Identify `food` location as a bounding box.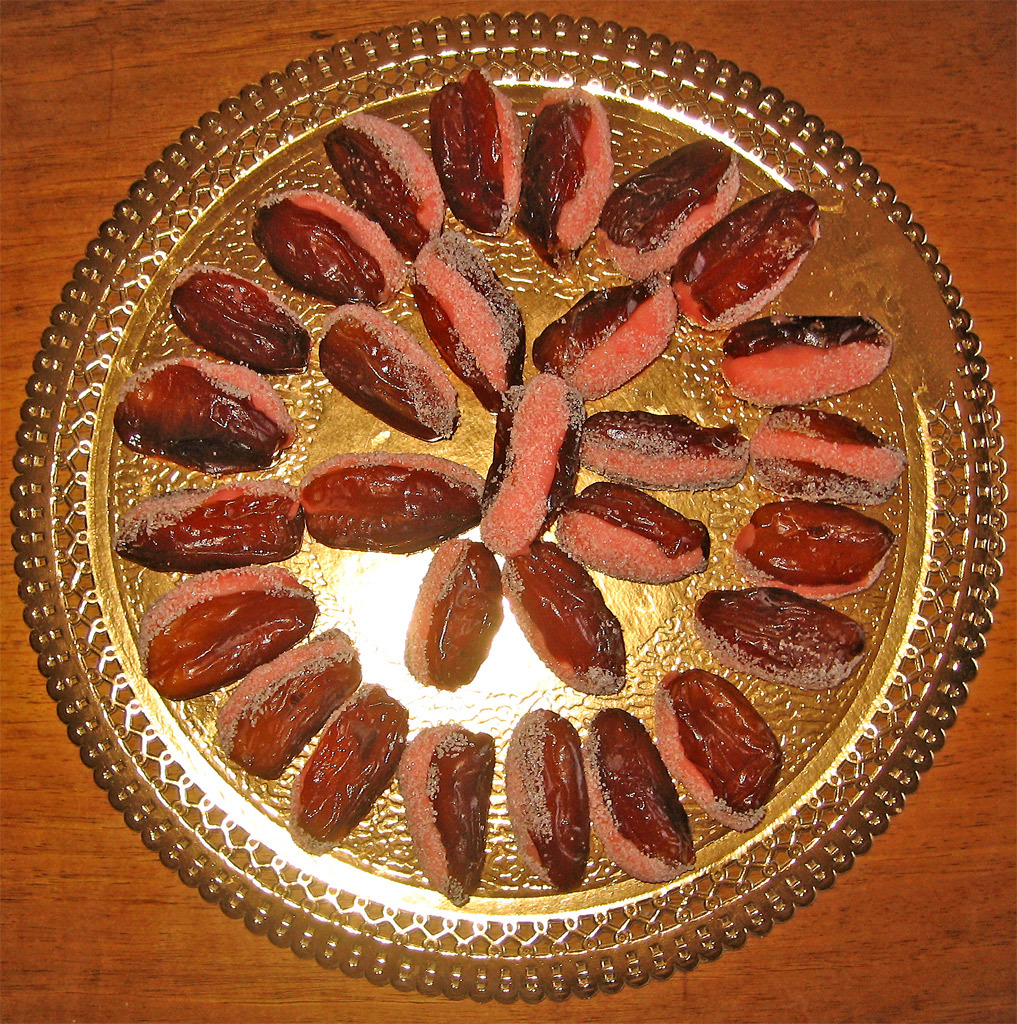
select_region(495, 538, 632, 699).
